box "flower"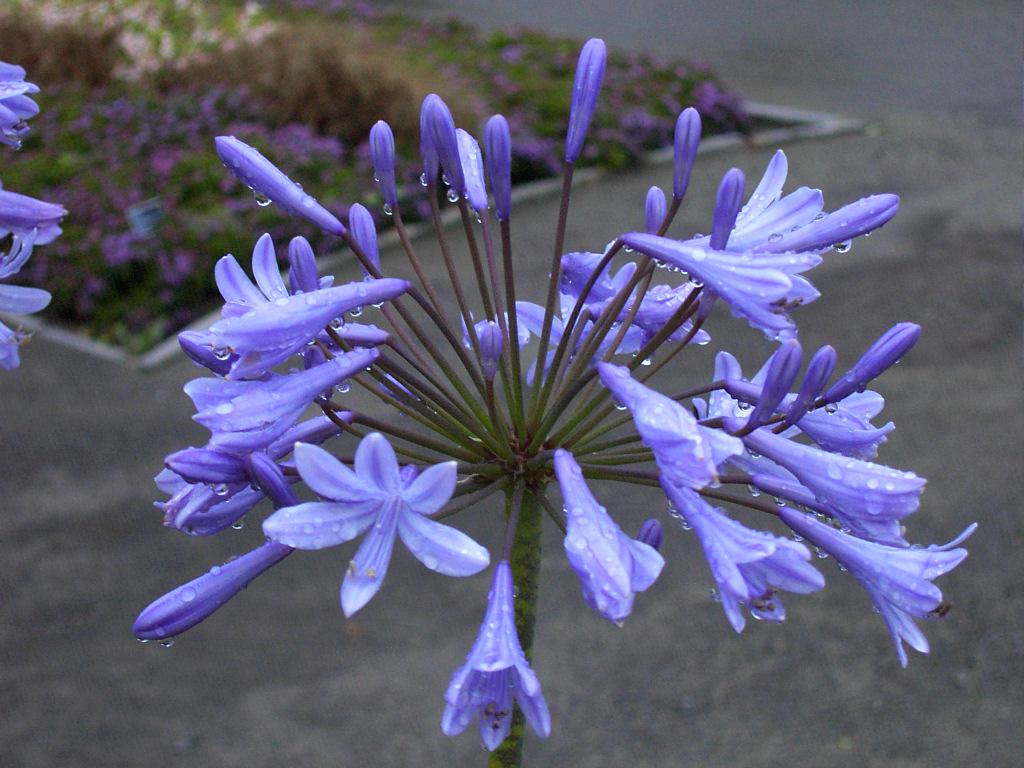
{"left": 371, "top": 120, "right": 401, "bottom": 206}
